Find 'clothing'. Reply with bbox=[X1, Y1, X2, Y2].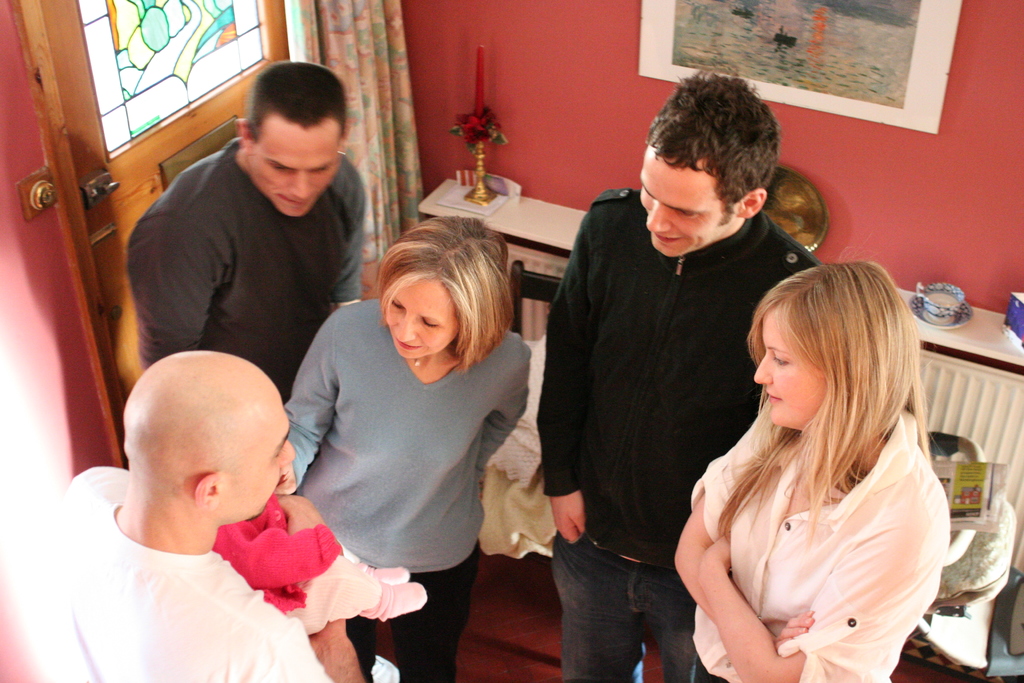
bbox=[34, 466, 333, 682].
